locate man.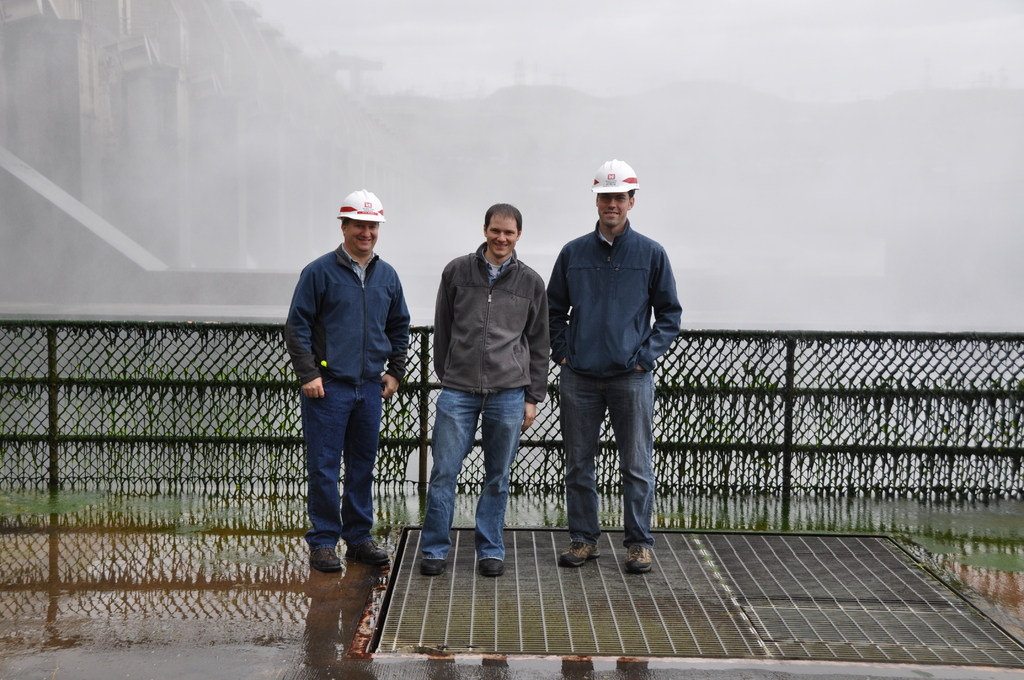
Bounding box: 546/165/689/585.
